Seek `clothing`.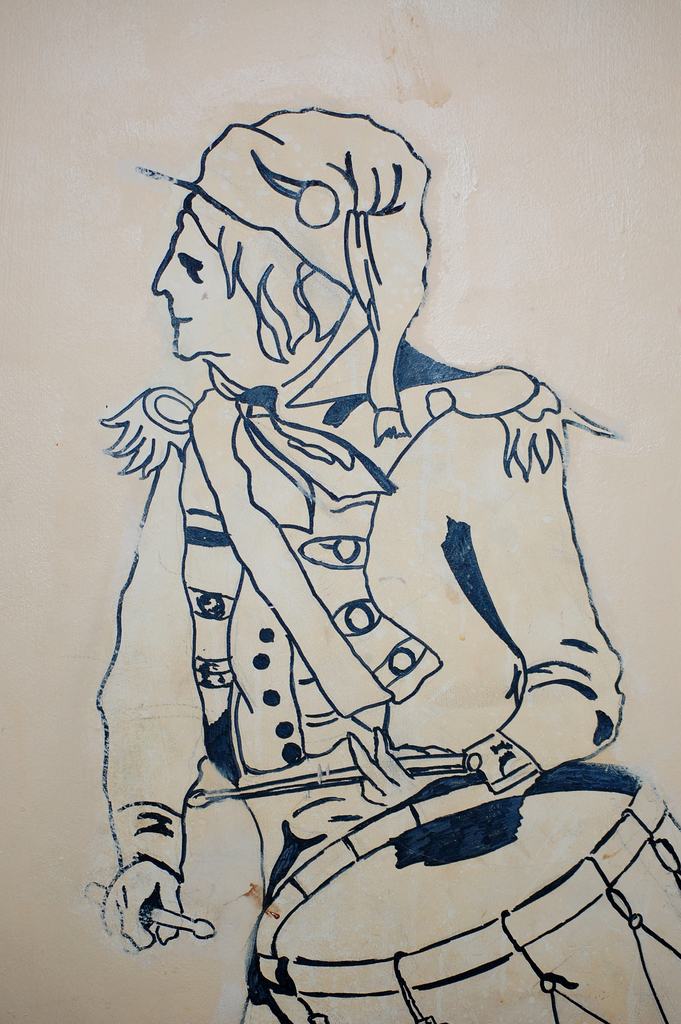
select_region(94, 335, 634, 932).
